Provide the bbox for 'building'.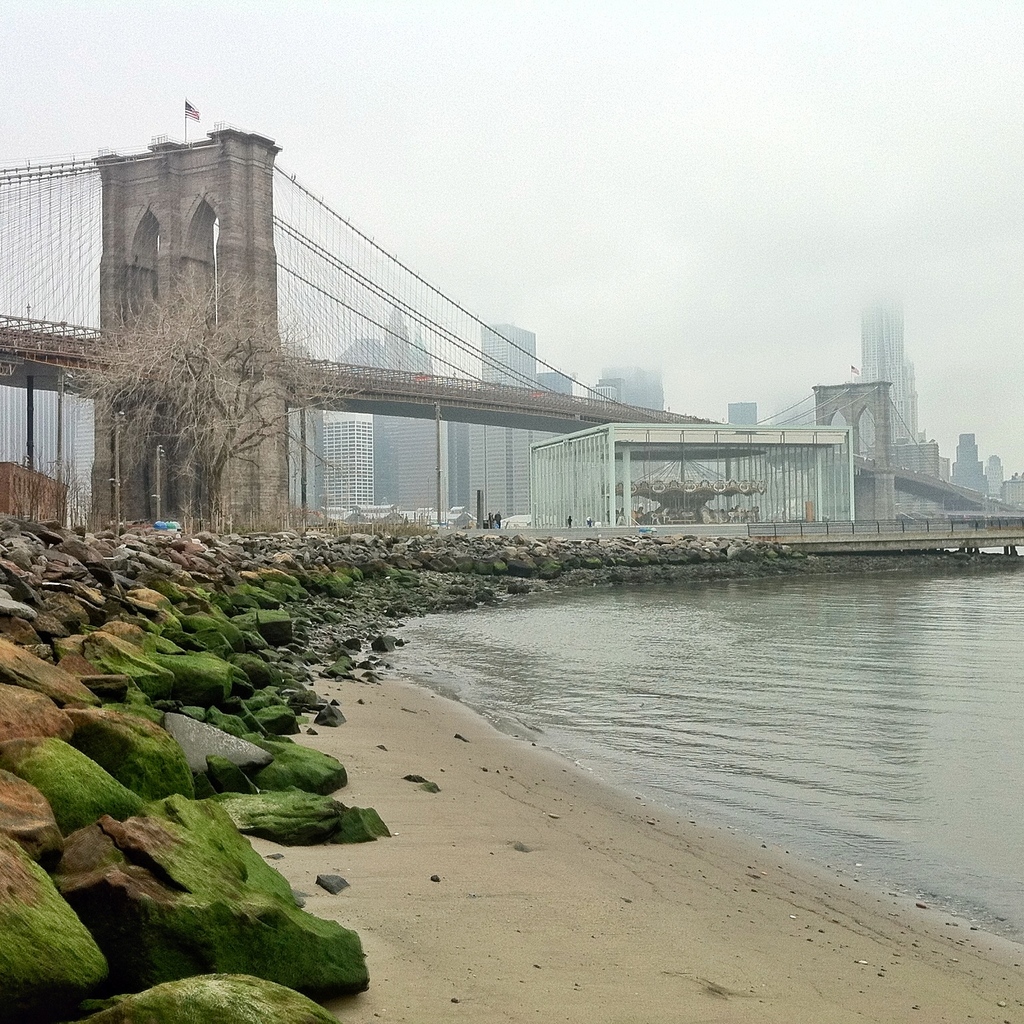
546 369 583 519.
